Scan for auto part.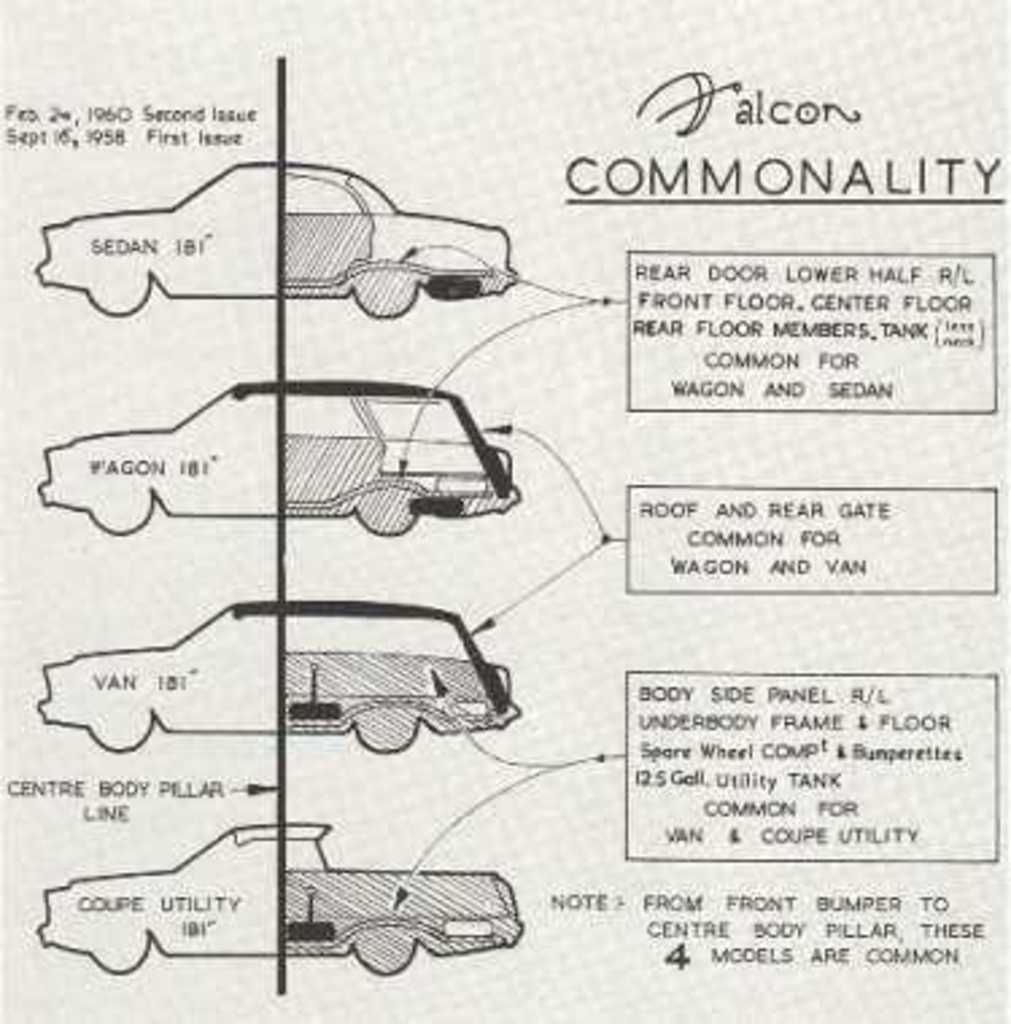
Scan result: BBox(30, 385, 512, 536).
